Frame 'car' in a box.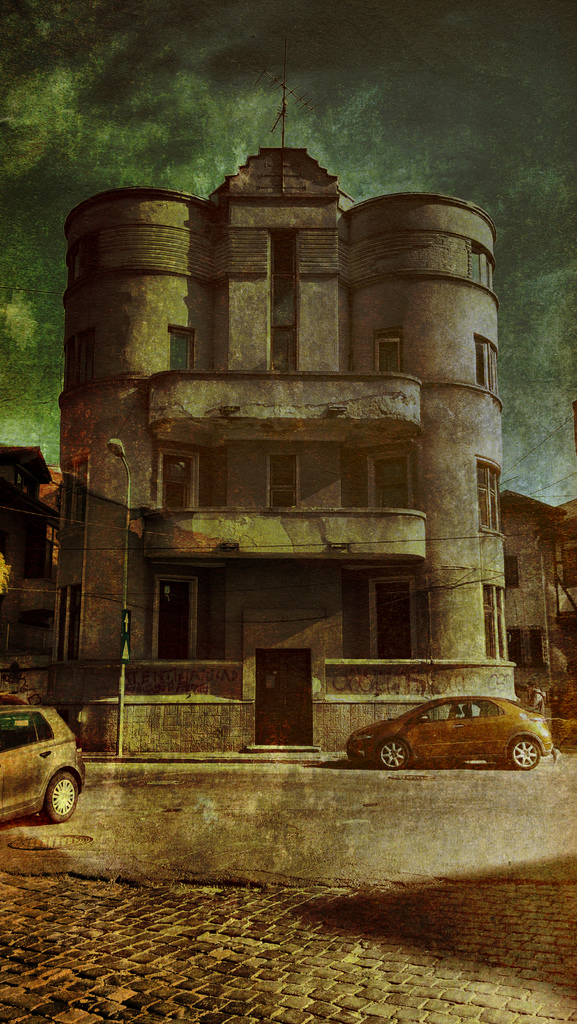
516:681:544:705.
